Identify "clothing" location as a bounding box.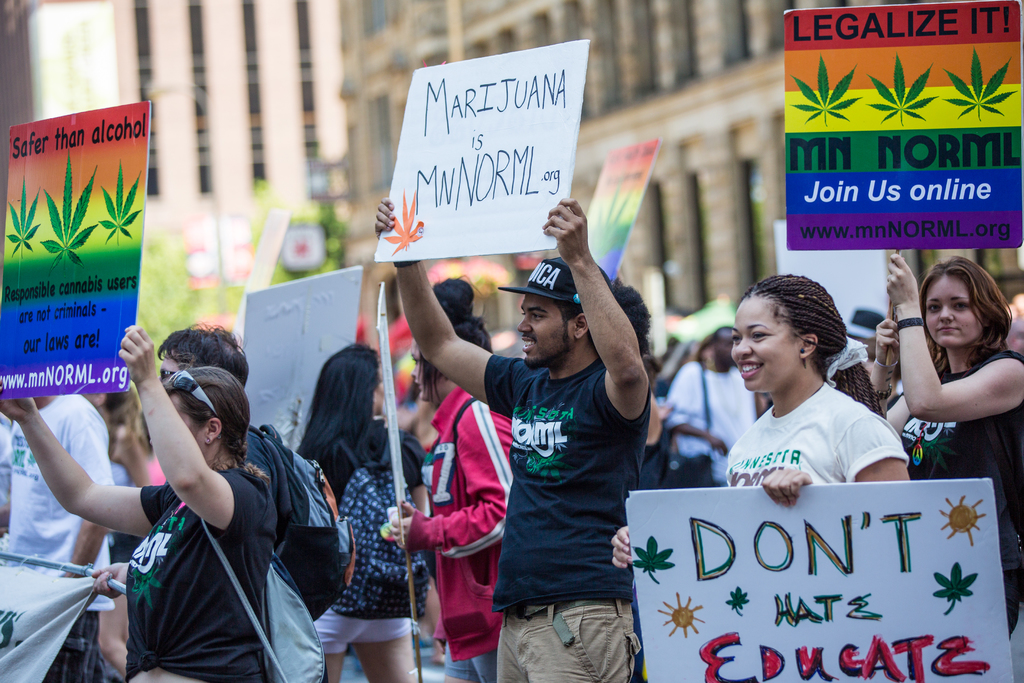
(899,342,1023,635).
